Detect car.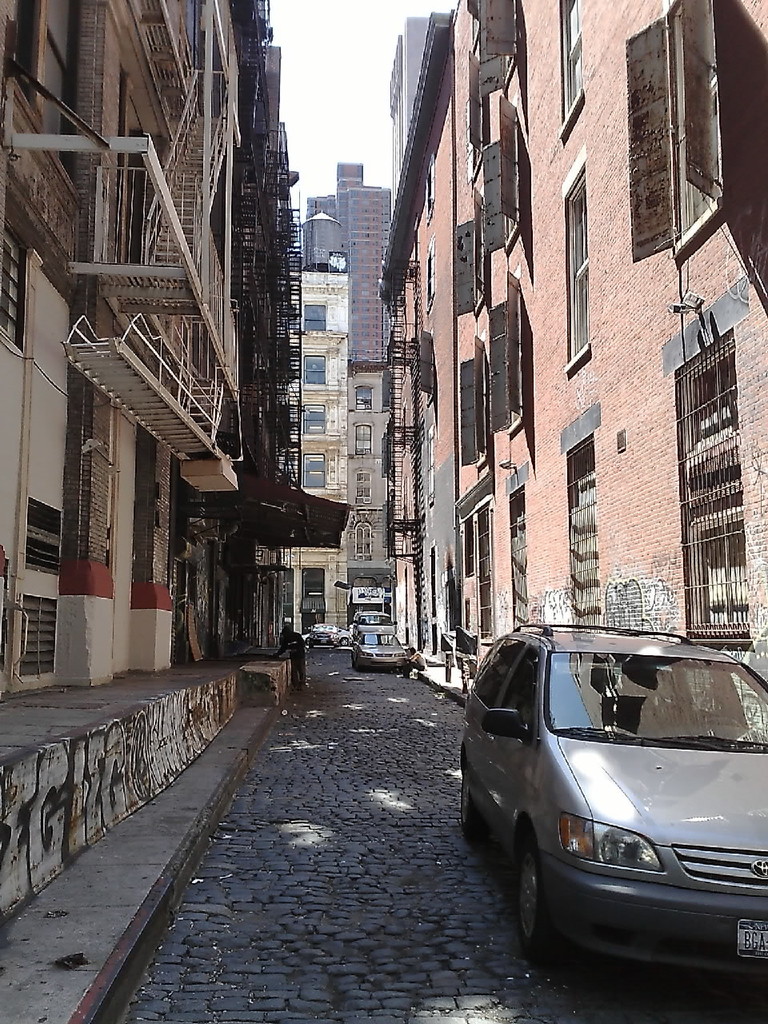
Detected at box(458, 621, 767, 969).
